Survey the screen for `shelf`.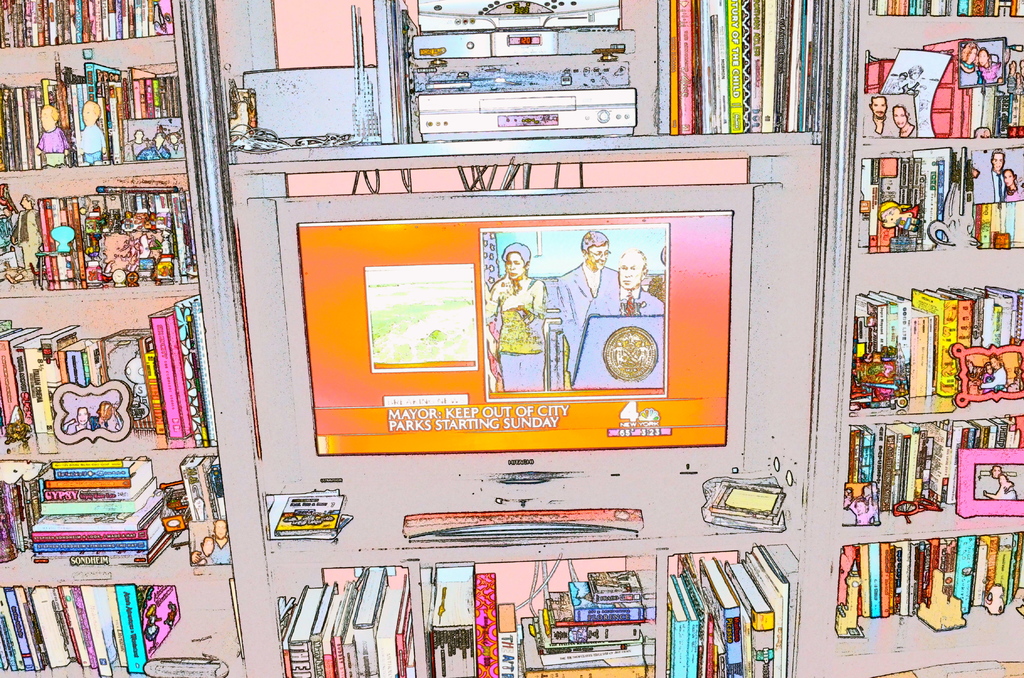
Survey found: x1=845, y1=287, x2=1023, y2=416.
